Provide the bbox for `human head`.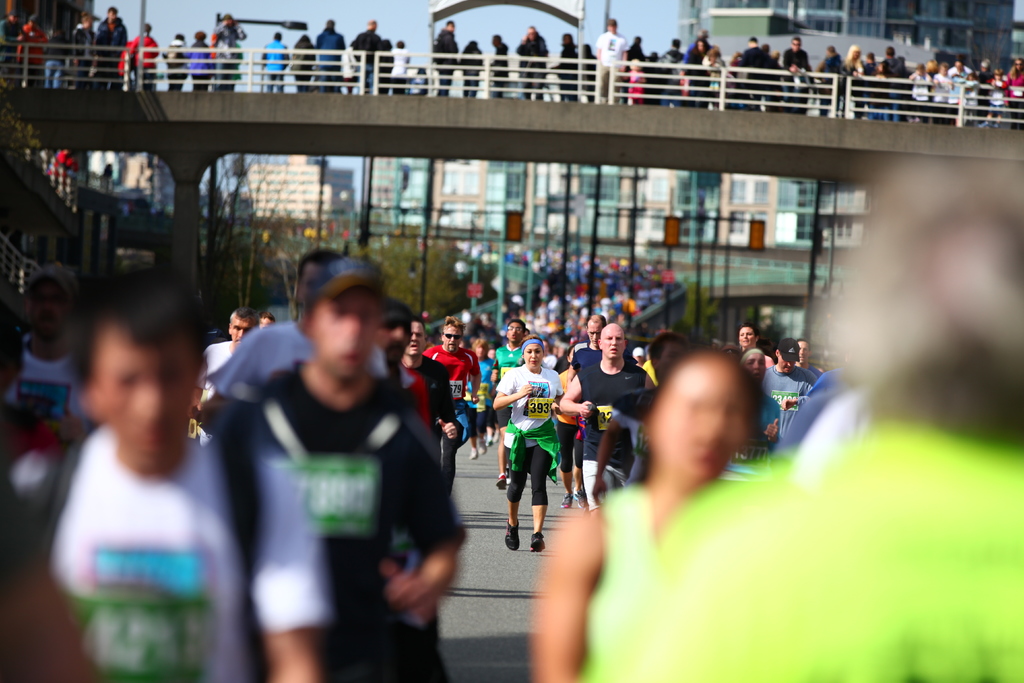
[441, 318, 467, 353].
